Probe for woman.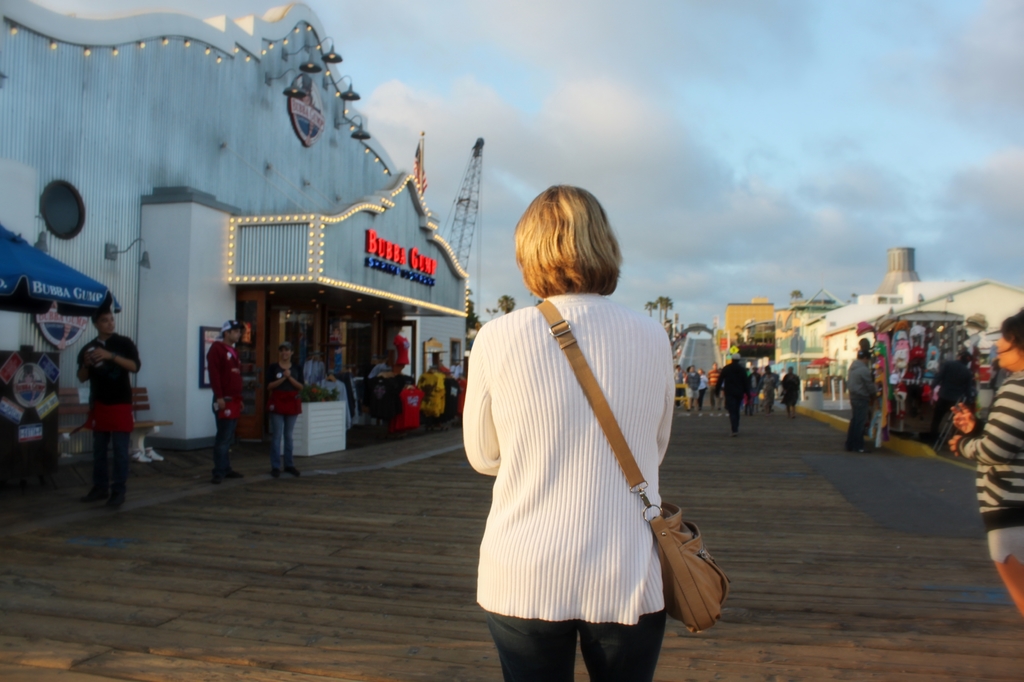
Probe result: 948, 305, 1023, 618.
